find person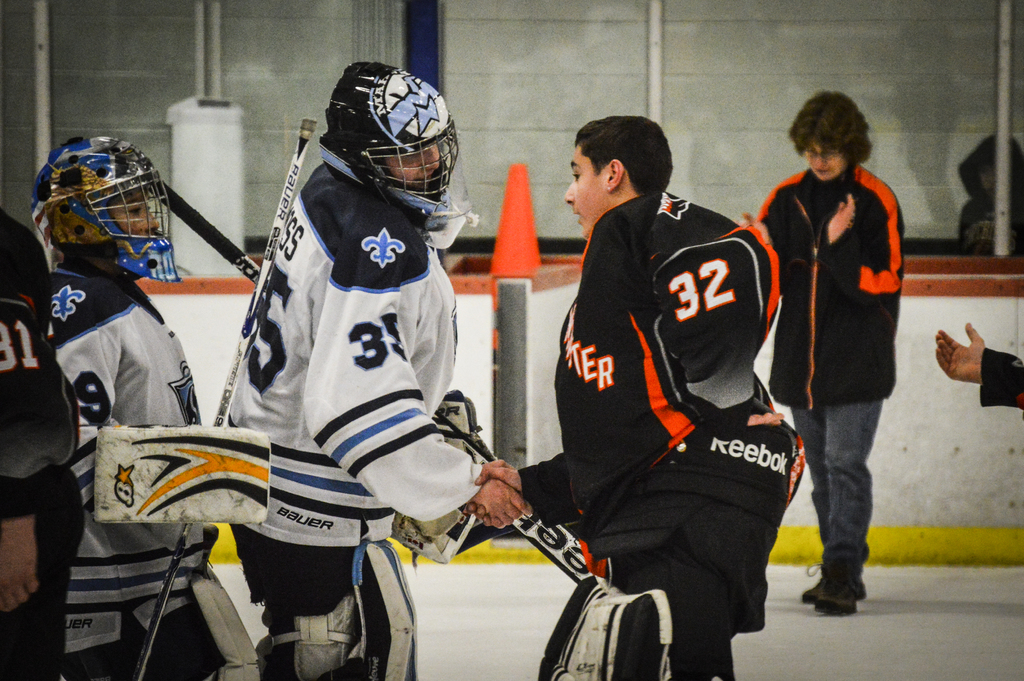
l=758, t=79, r=909, b=609
